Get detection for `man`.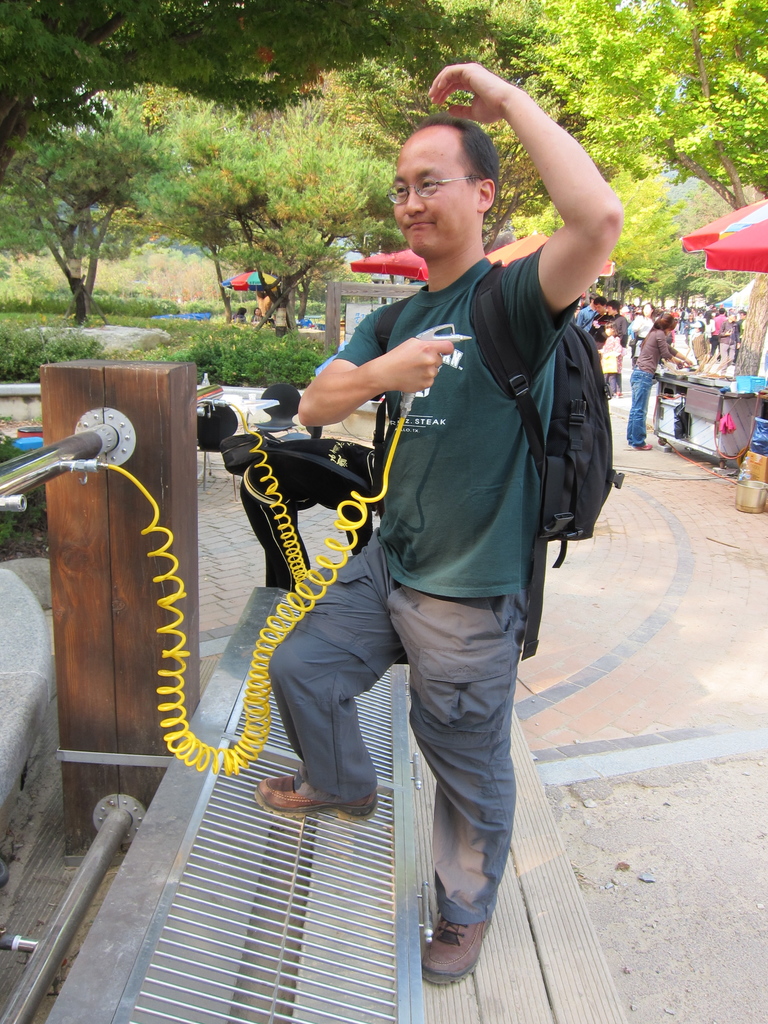
Detection: left=284, top=110, right=612, bottom=969.
